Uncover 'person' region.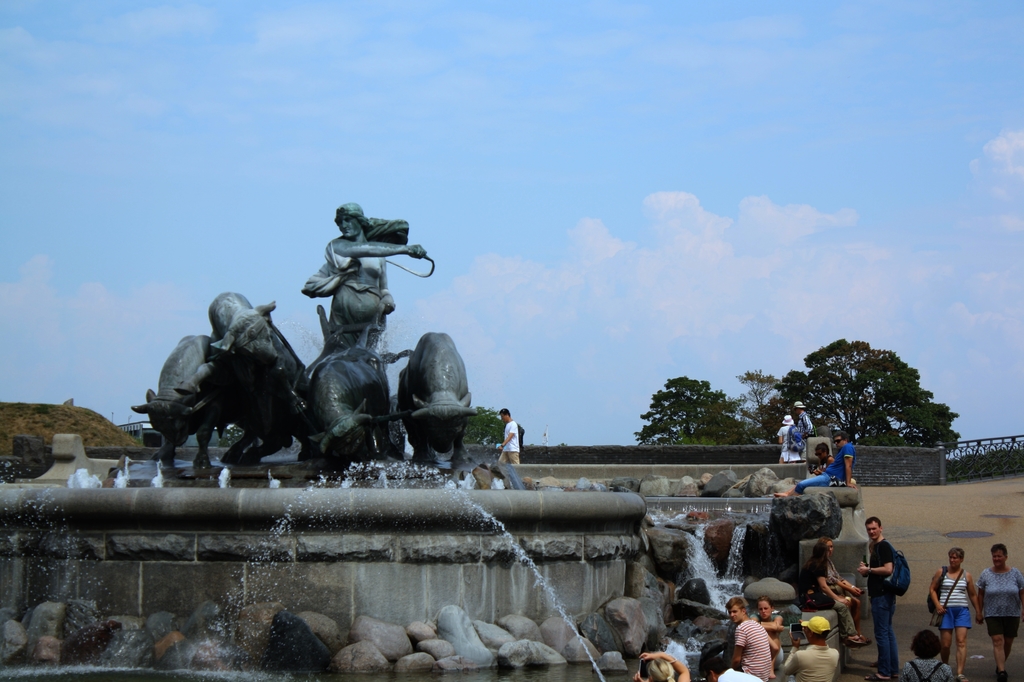
Uncovered: locate(772, 420, 856, 503).
